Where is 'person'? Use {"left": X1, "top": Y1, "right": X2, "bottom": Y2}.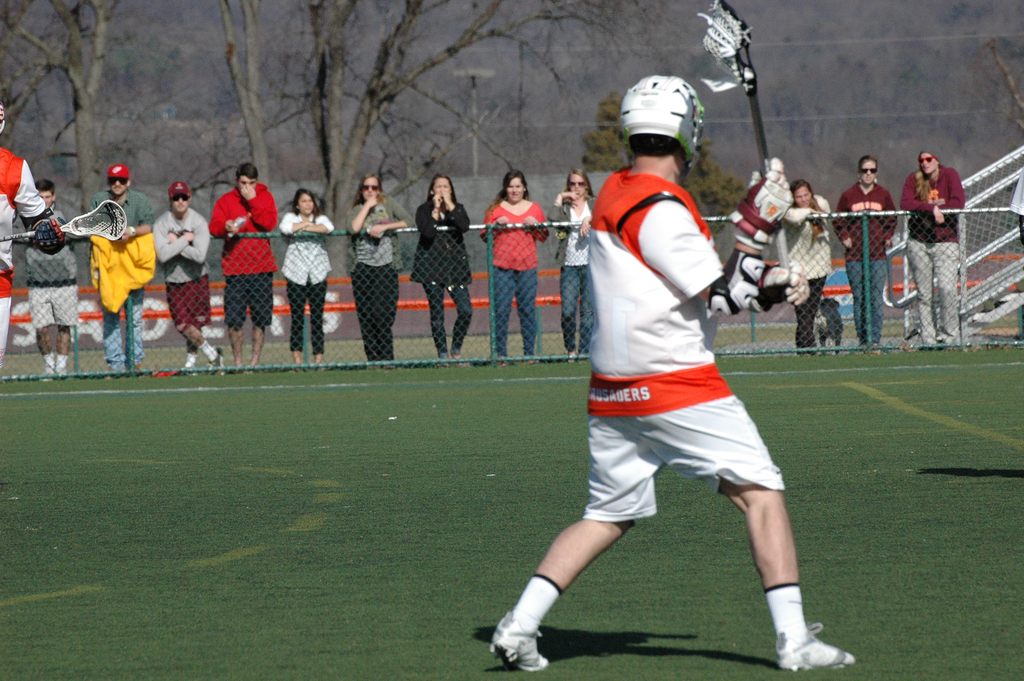
{"left": 155, "top": 183, "right": 227, "bottom": 372}.
